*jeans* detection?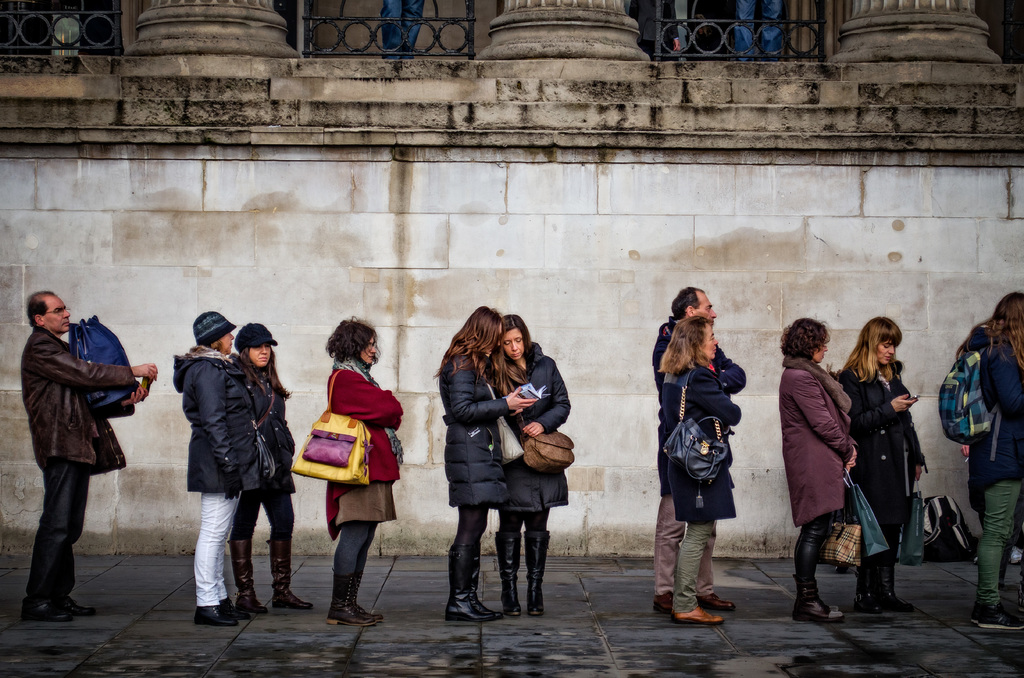
[852,517,905,585]
